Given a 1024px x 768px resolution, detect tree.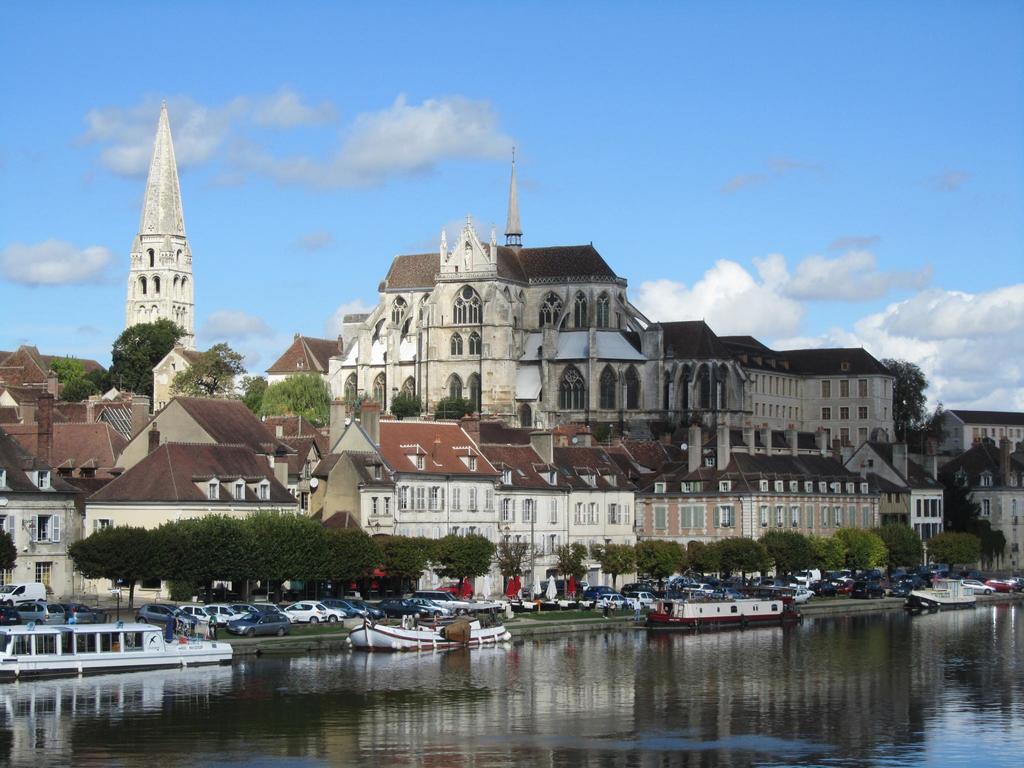
675/543/687/579.
